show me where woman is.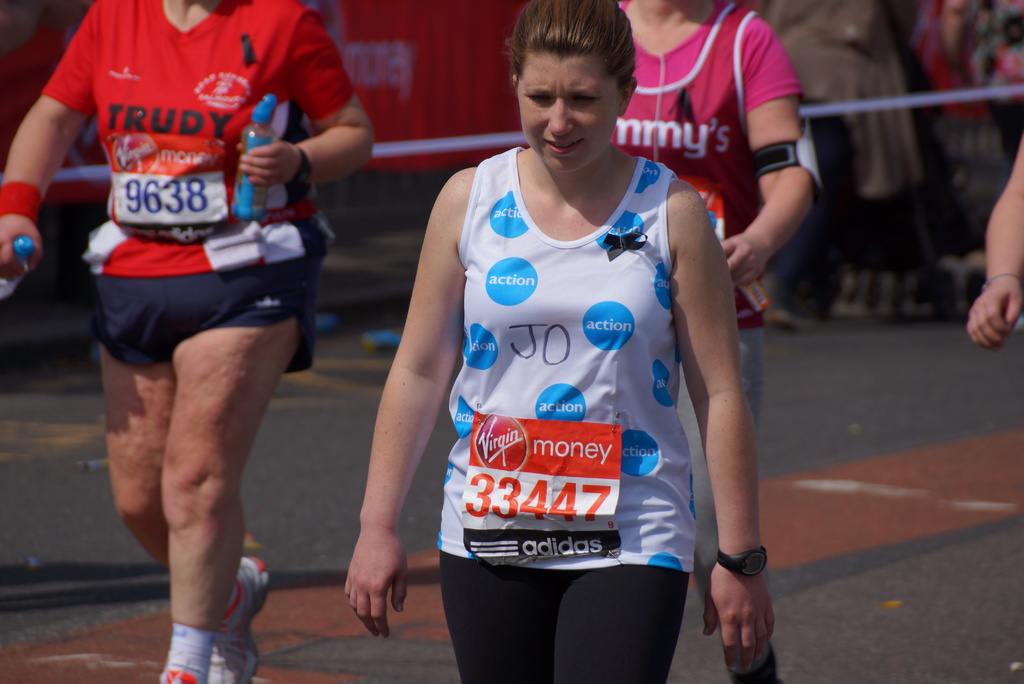
woman is at [left=371, top=4, right=757, bottom=680].
